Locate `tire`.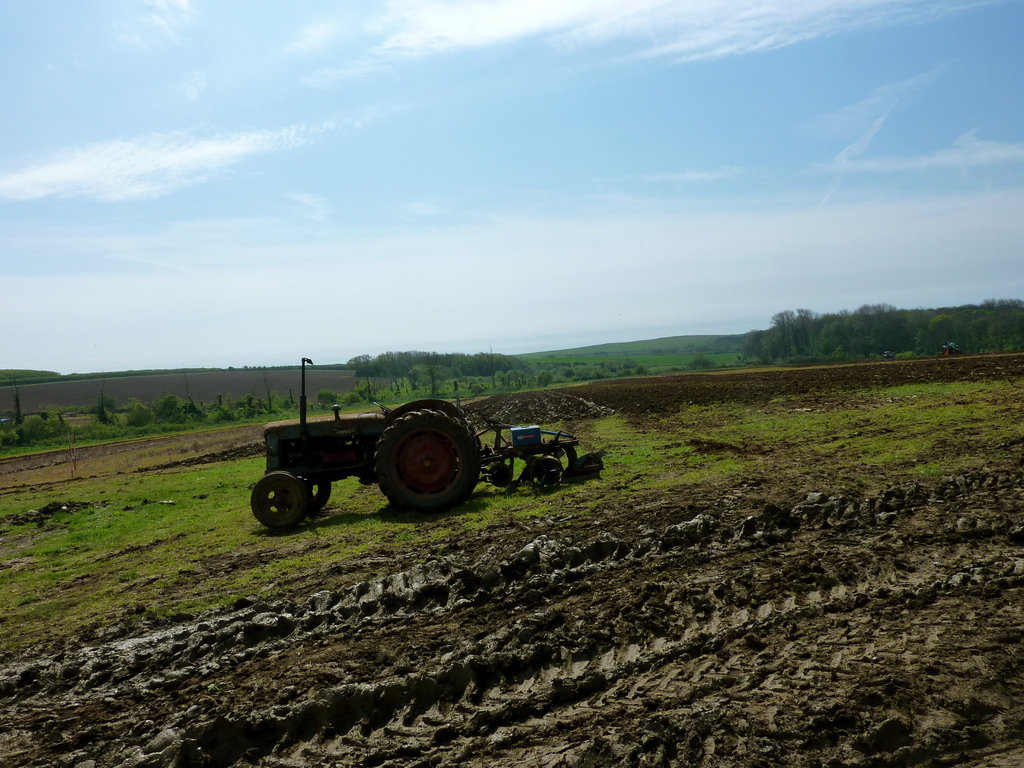
Bounding box: 373/405/486/516.
